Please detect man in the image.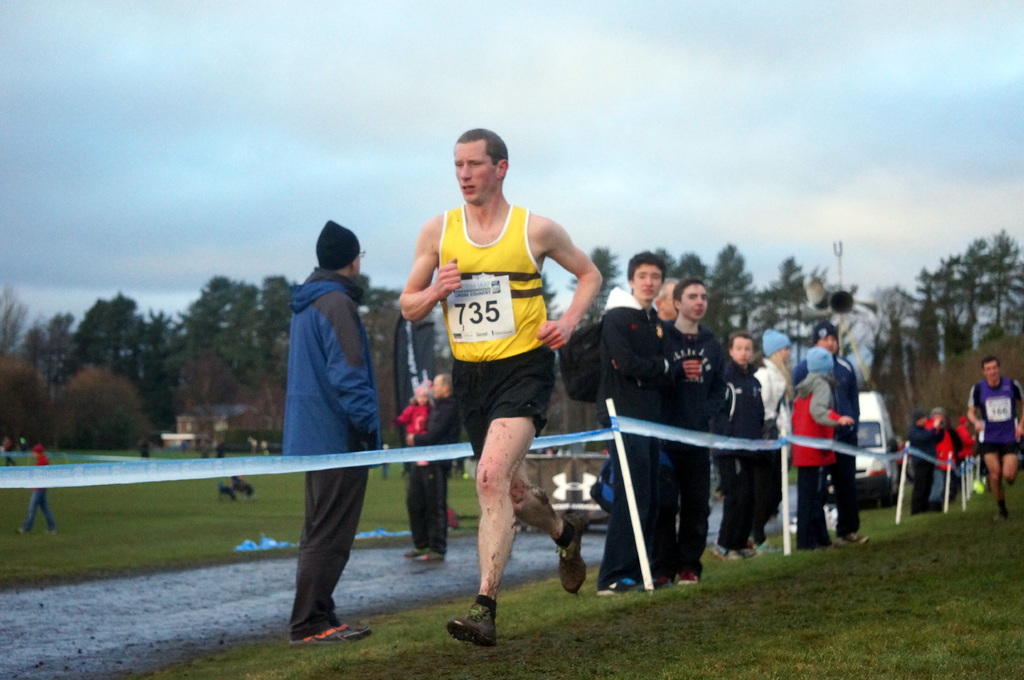
(left=279, top=208, right=399, bottom=649).
